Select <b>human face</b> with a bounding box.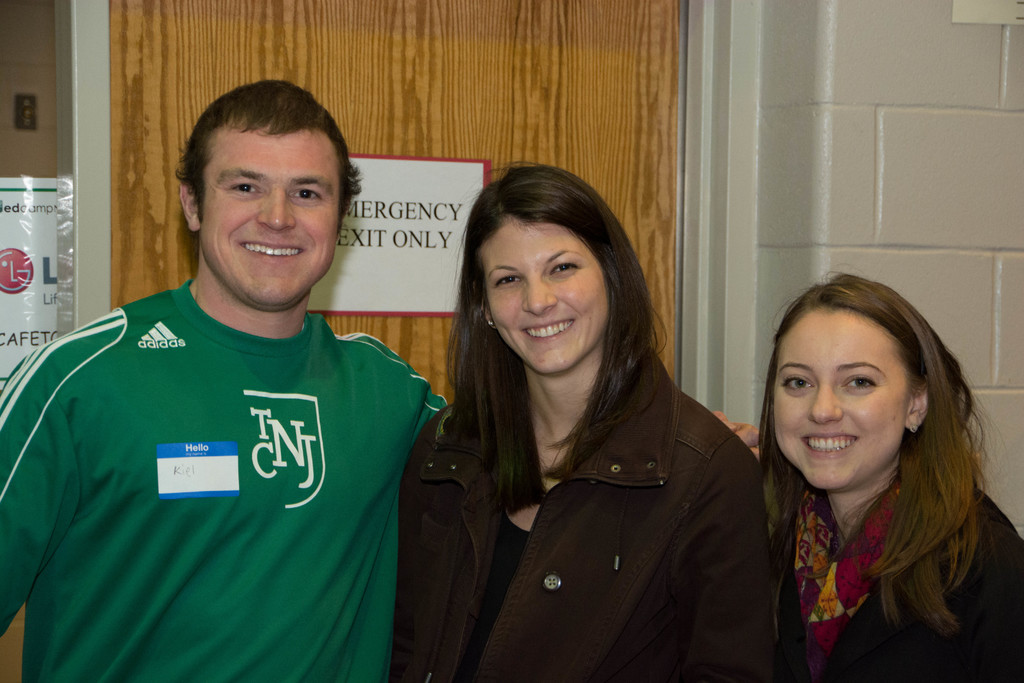
{"left": 195, "top": 133, "right": 340, "bottom": 309}.
